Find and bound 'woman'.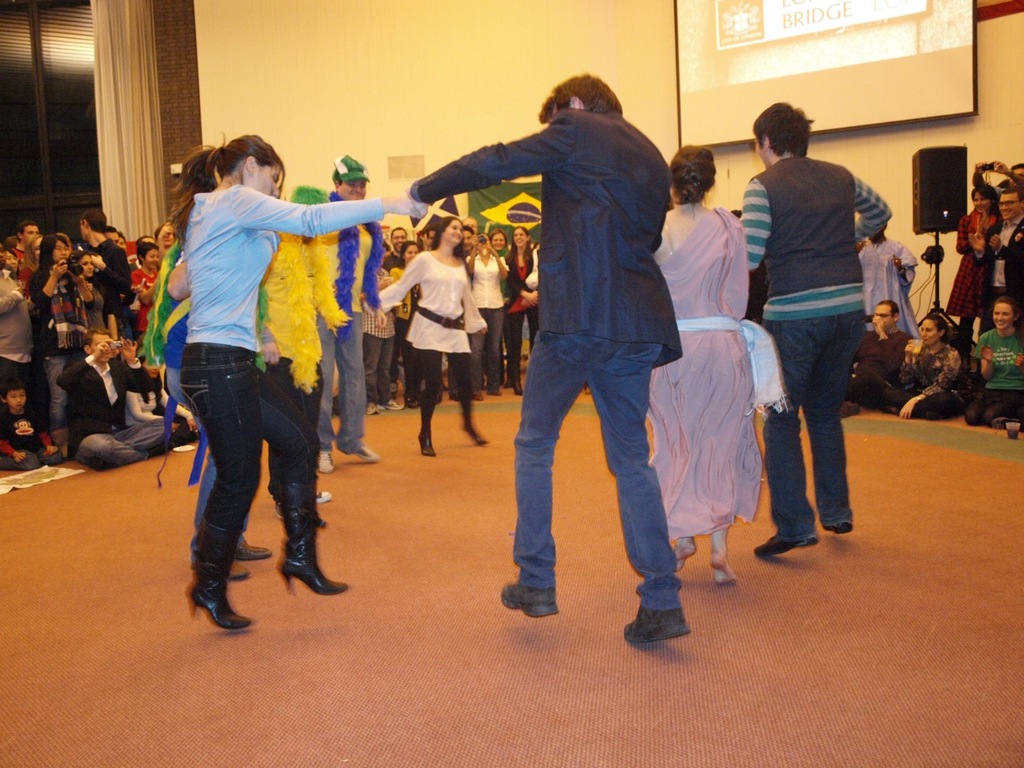
Bound: 893:309:970:421.
